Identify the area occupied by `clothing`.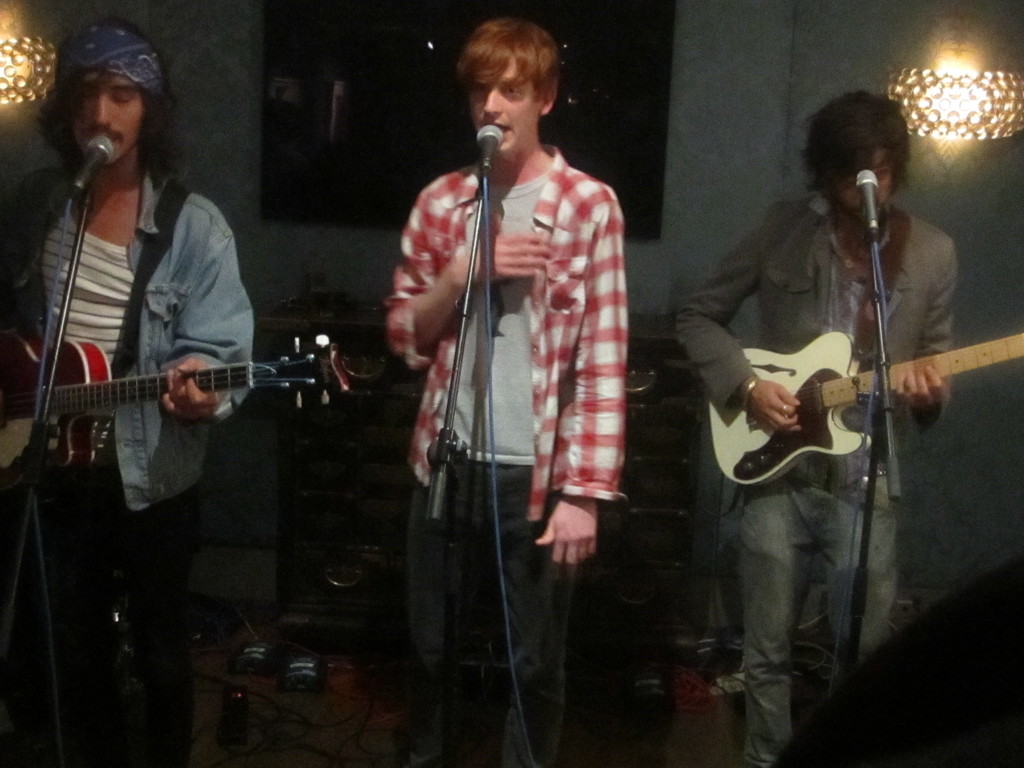
Area: 389 67 637 676.
